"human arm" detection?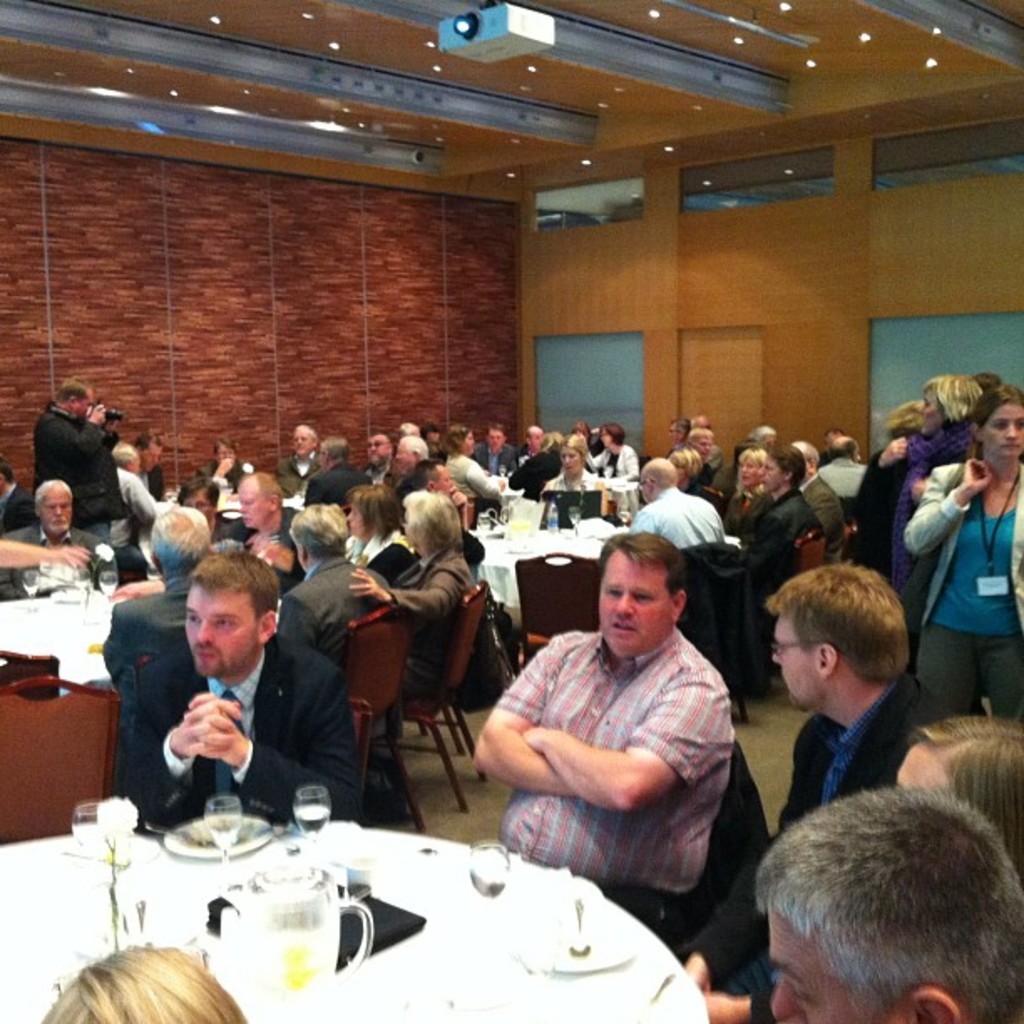
[271, 596, 315, 644]
